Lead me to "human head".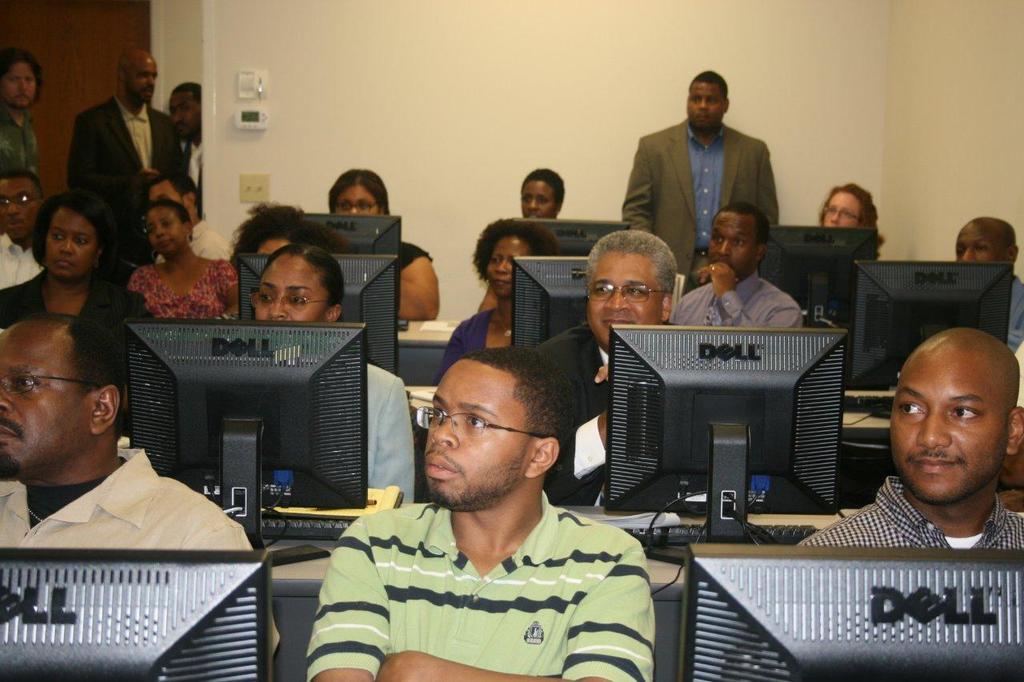
Lead to bbox(148, 172, 204, 214).
